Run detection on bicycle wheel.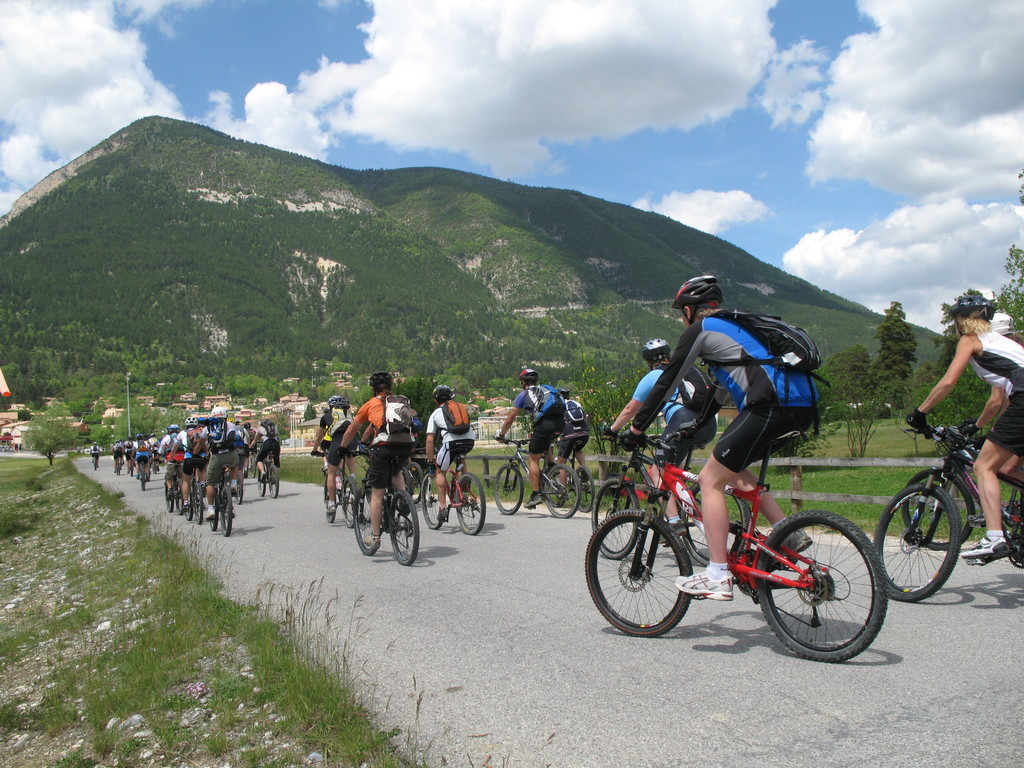
Result: Rect(191, 481, 203, 527).
